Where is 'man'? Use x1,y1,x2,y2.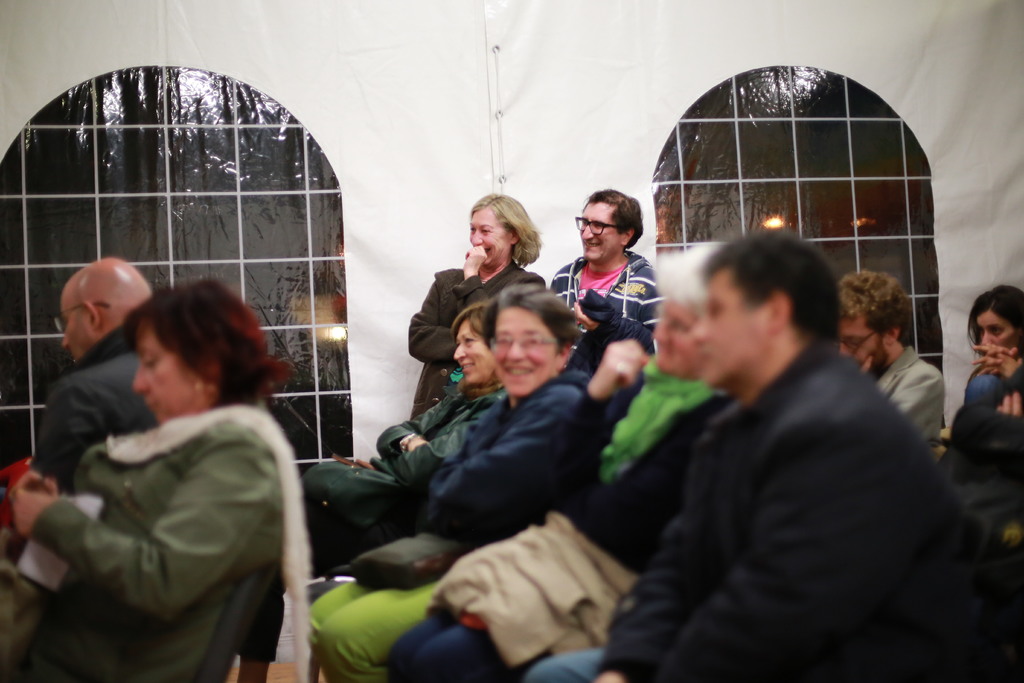
593,201,979,667.
